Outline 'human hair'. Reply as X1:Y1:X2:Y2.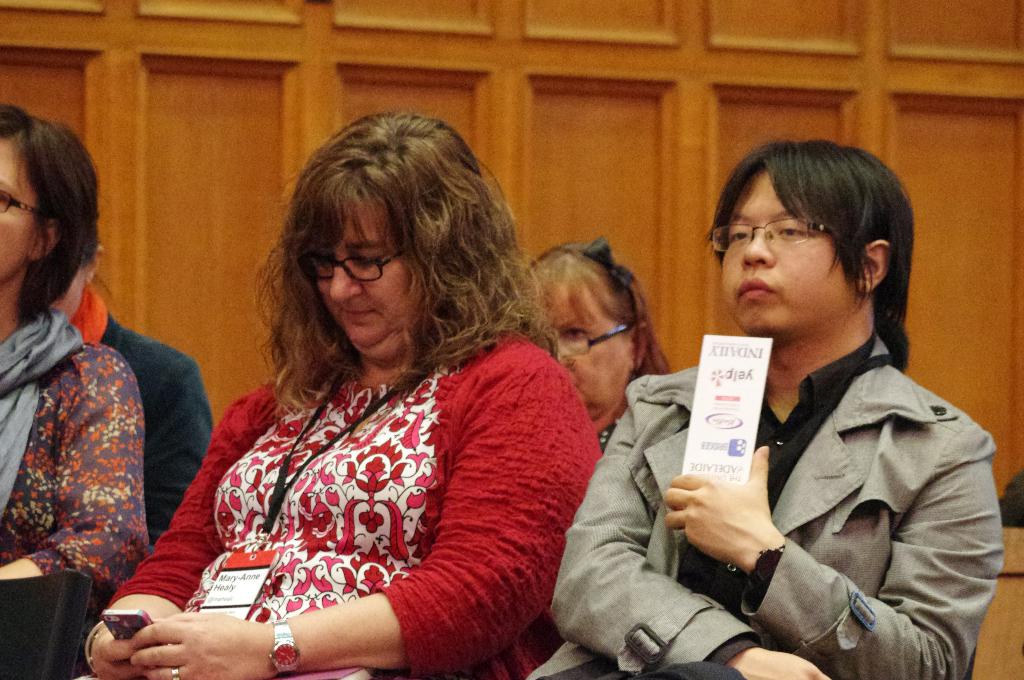
0:106:107:323.
